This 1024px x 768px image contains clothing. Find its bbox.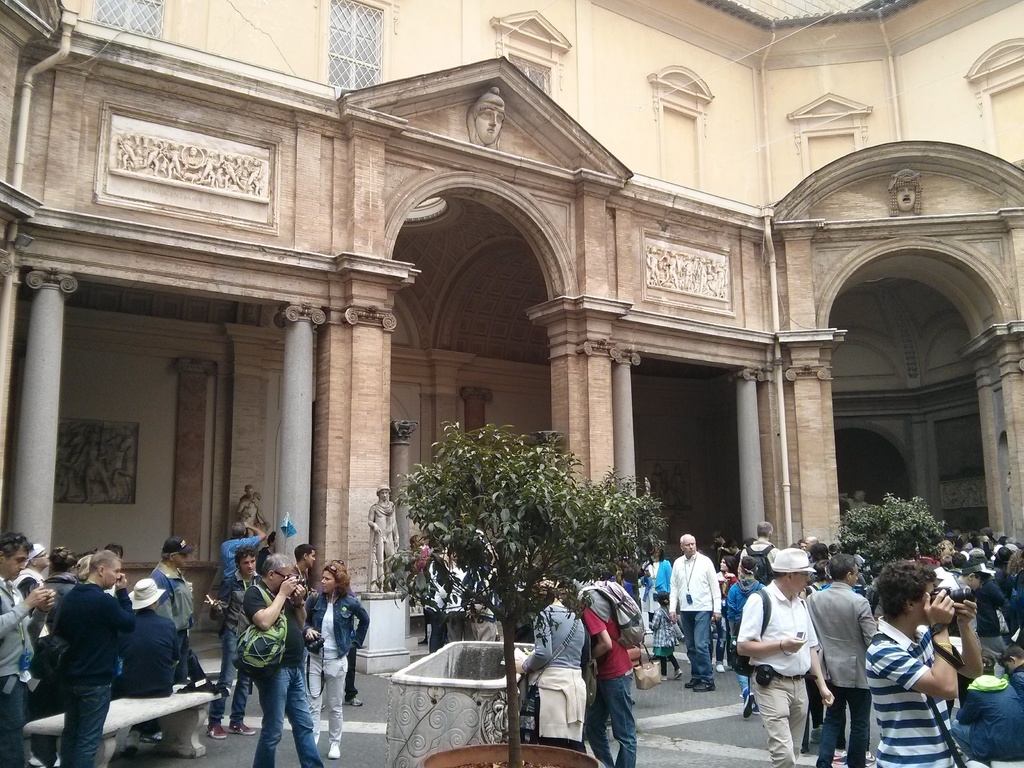
514, 600, 587, 749.
